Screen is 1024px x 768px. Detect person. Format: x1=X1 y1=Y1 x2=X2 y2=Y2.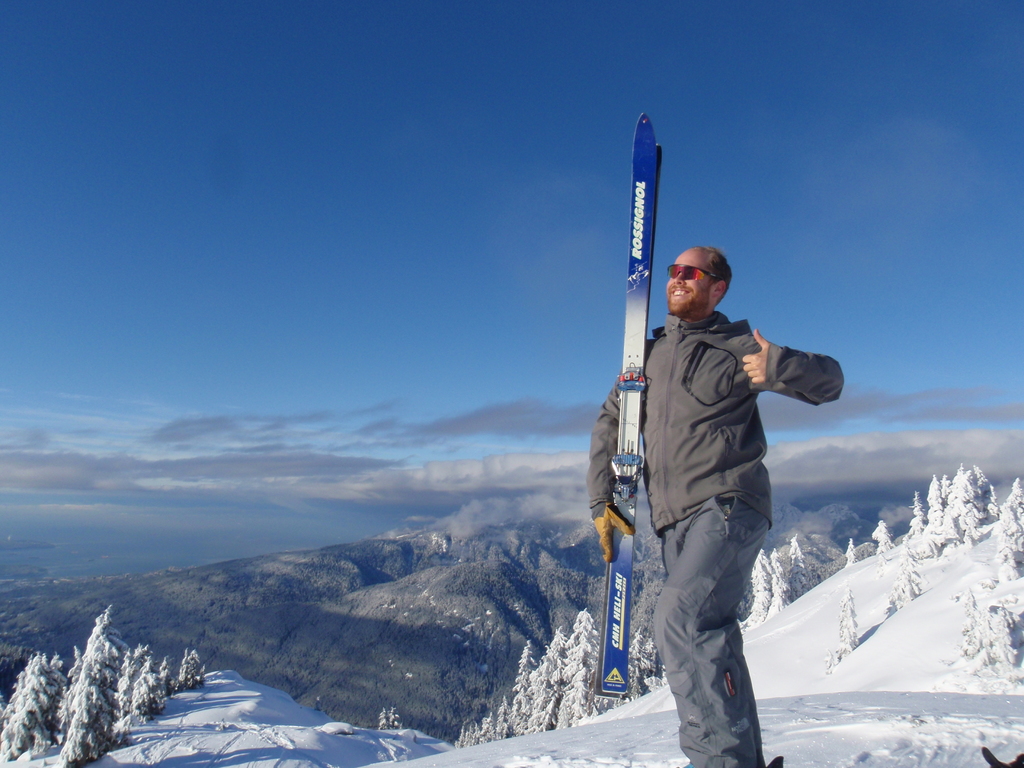
x1=622 y1=211 x2=837 y2=767.
